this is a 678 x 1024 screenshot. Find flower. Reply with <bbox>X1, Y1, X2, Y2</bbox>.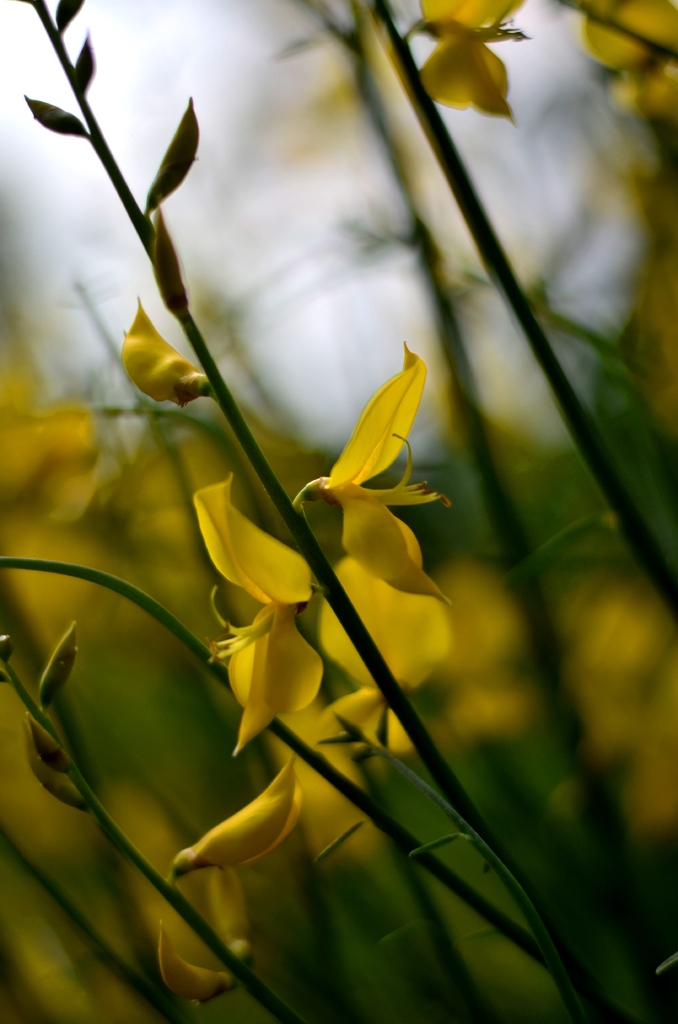
<bbox>295, 336, 451, 617</bbox>.
